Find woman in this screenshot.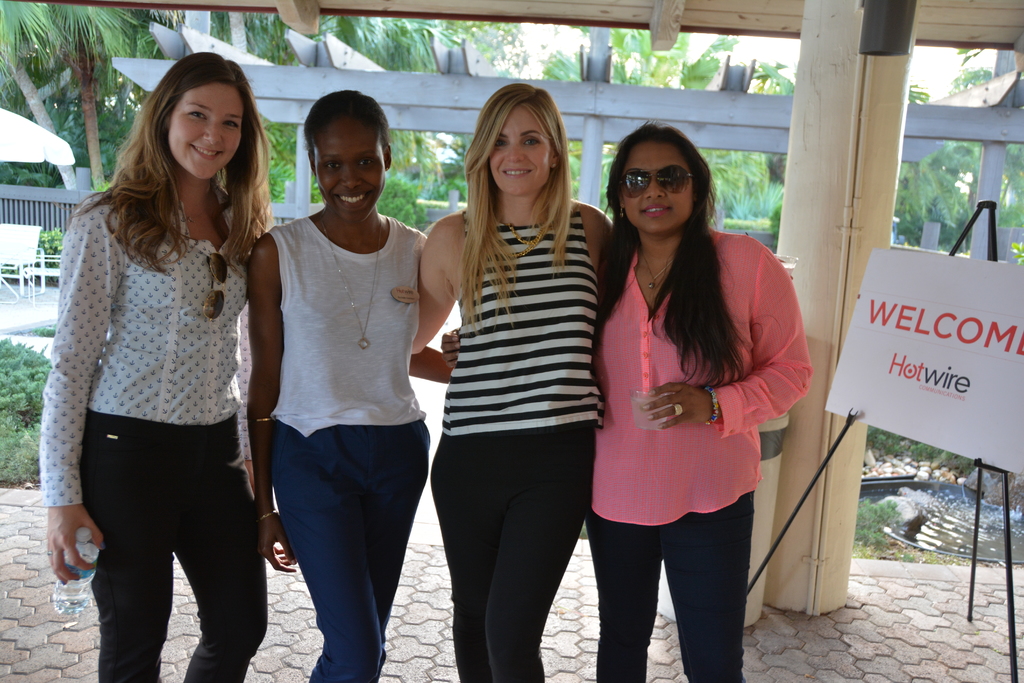
The bounding box for woman is x1=248, y1=86, x2=456, y2=682.
